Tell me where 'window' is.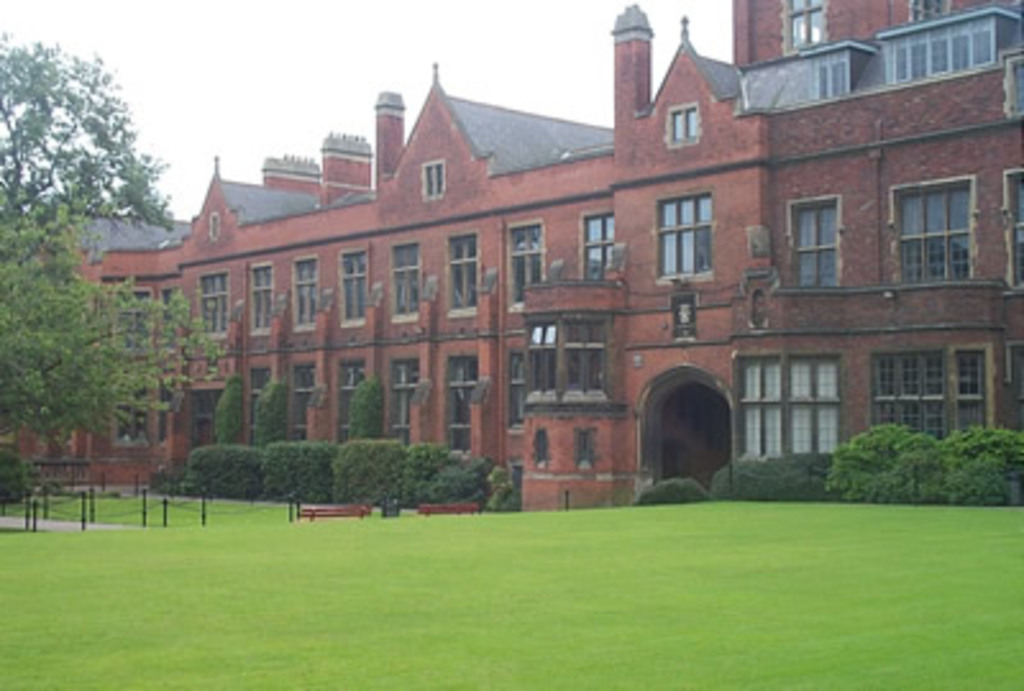
'window' is at <bbox>891, 13, 998, 87</bbox>.
